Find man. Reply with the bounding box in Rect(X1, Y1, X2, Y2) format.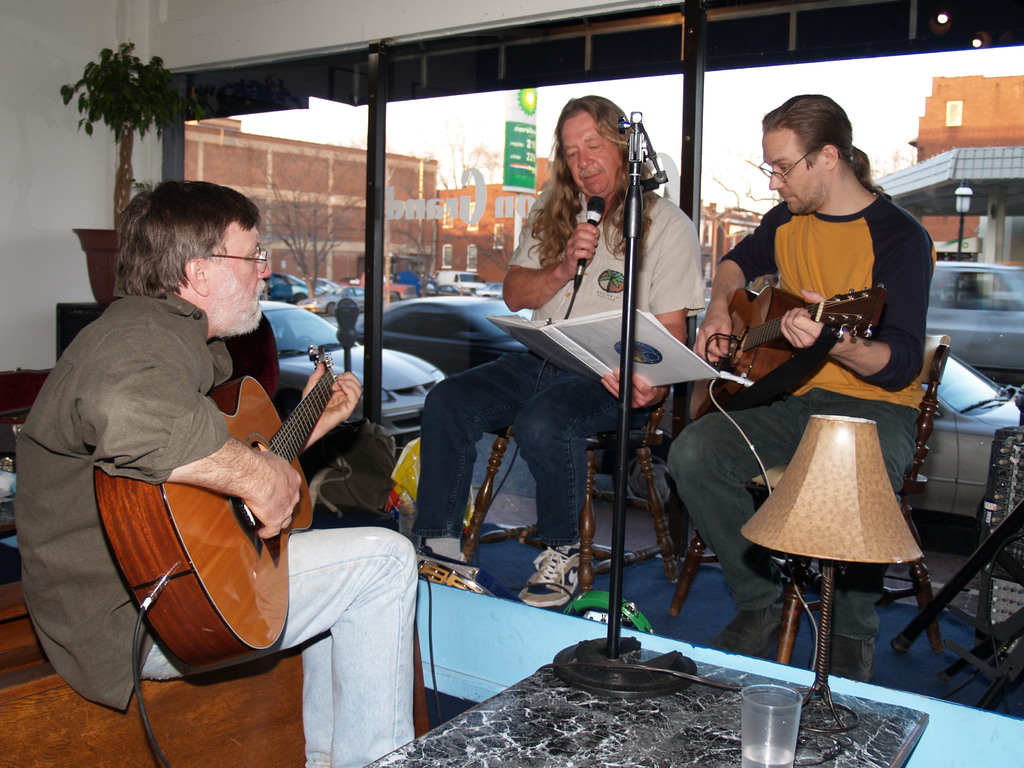
Rect(410, 95, 702, 604).
